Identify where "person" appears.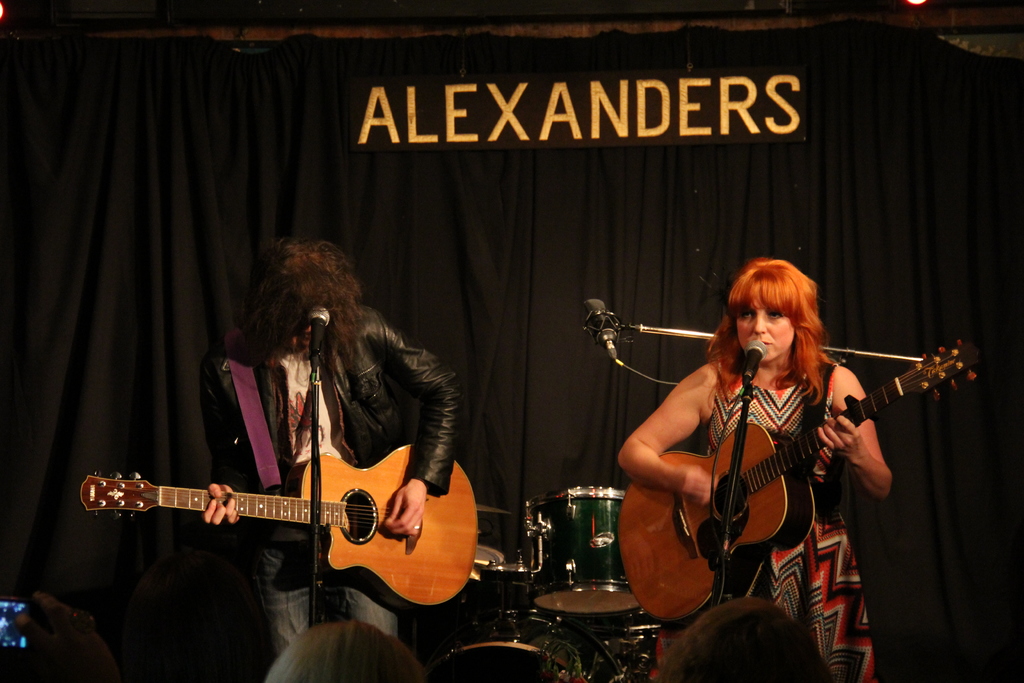
Appears at [271, 621, 422, 682].
